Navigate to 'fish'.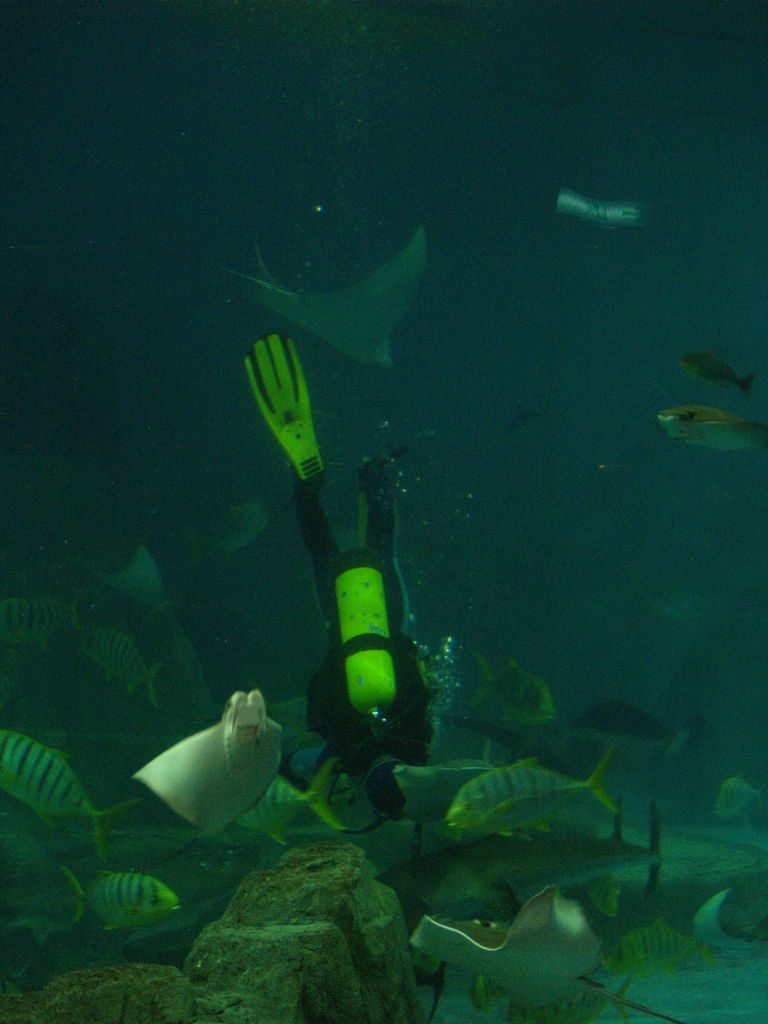
Navigation target: <region>84, 618, 170, 693</region>.
